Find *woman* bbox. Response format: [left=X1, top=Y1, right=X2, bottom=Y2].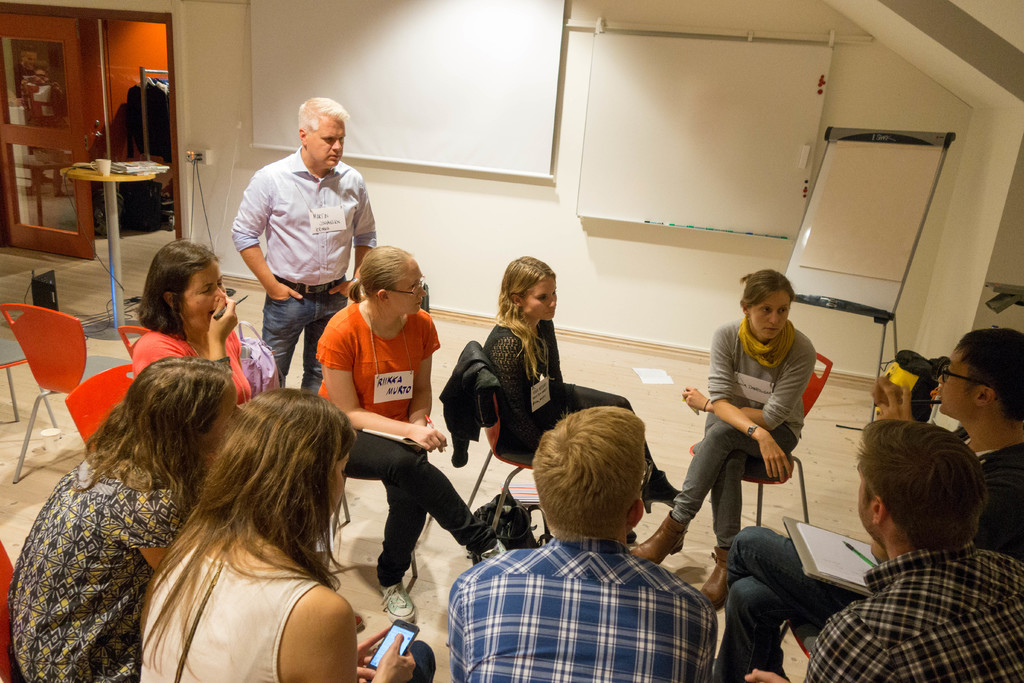
[left=132, top=239, right=259, bottom=409].
